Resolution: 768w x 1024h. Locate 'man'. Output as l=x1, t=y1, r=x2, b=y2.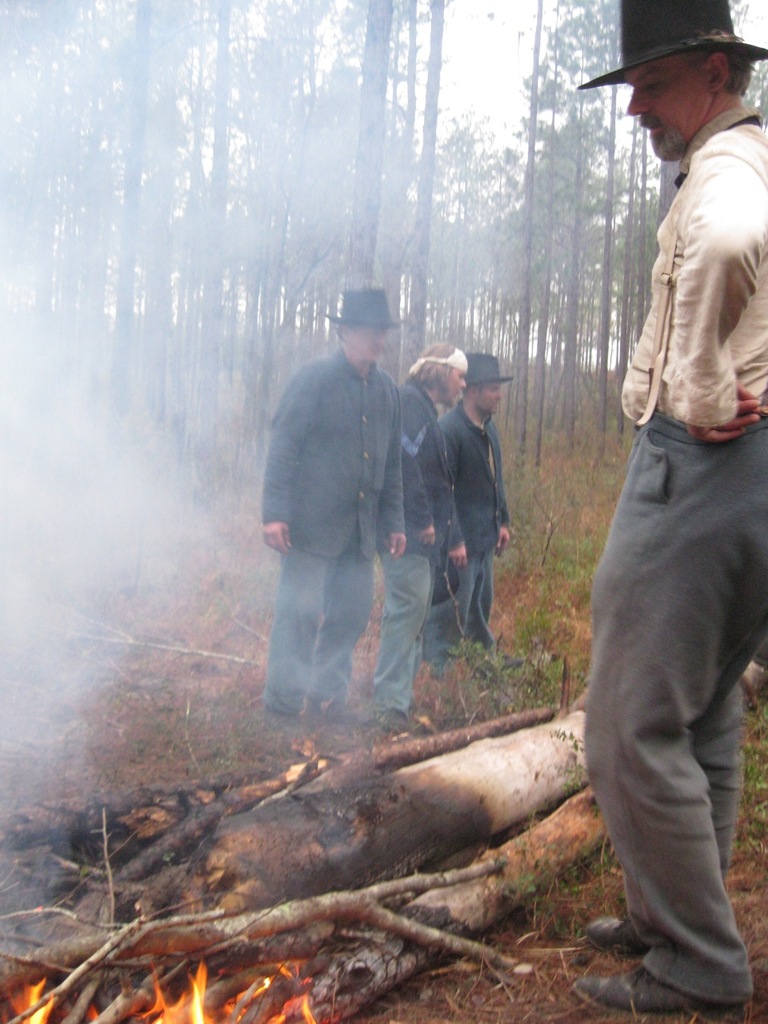
l=261, t=281, r=410, b=733.
